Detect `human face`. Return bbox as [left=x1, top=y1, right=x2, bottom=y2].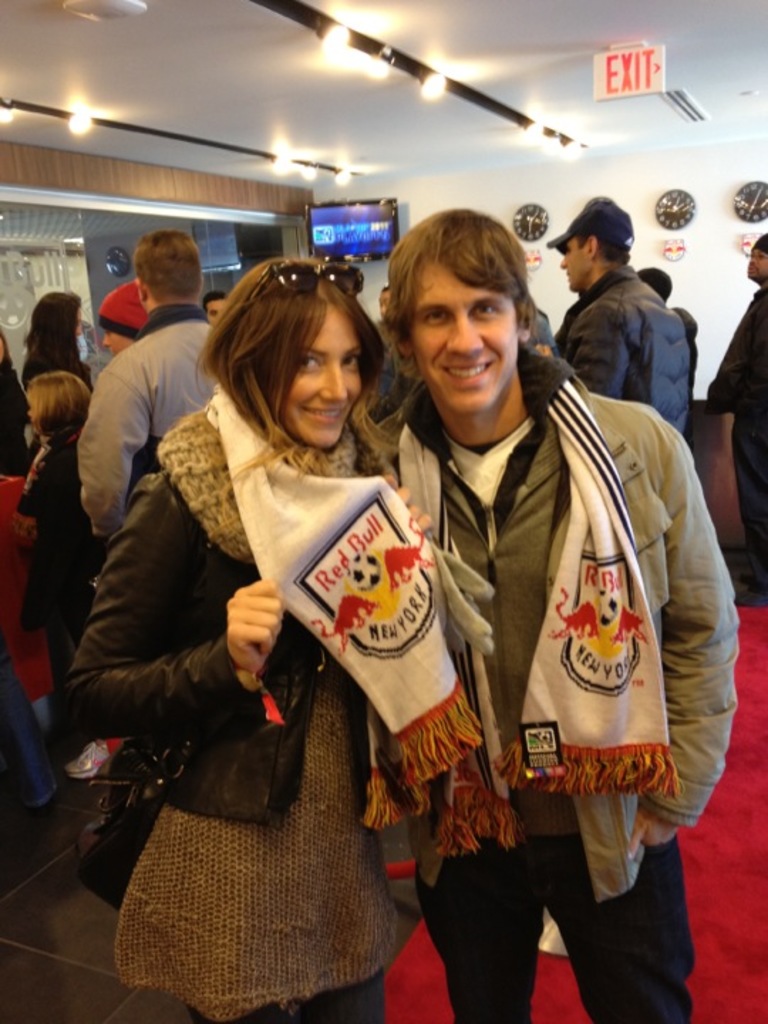
[left=205, top=303, right=220, bottom=320].
